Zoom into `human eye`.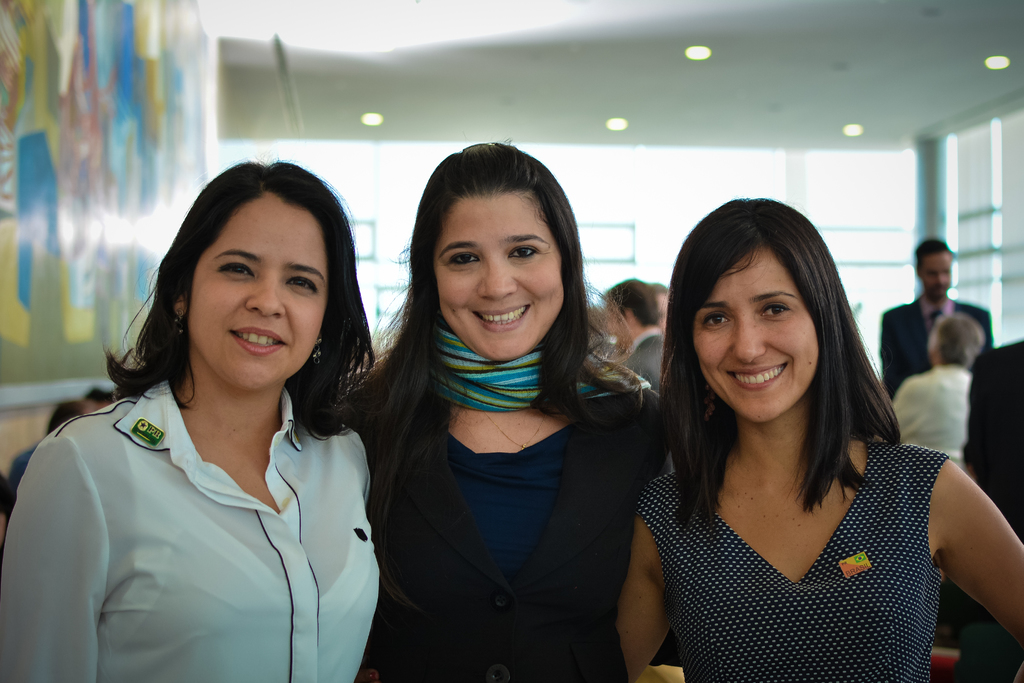
Zoom target: <bbox>444, 252, 481, 271</bbox>.
